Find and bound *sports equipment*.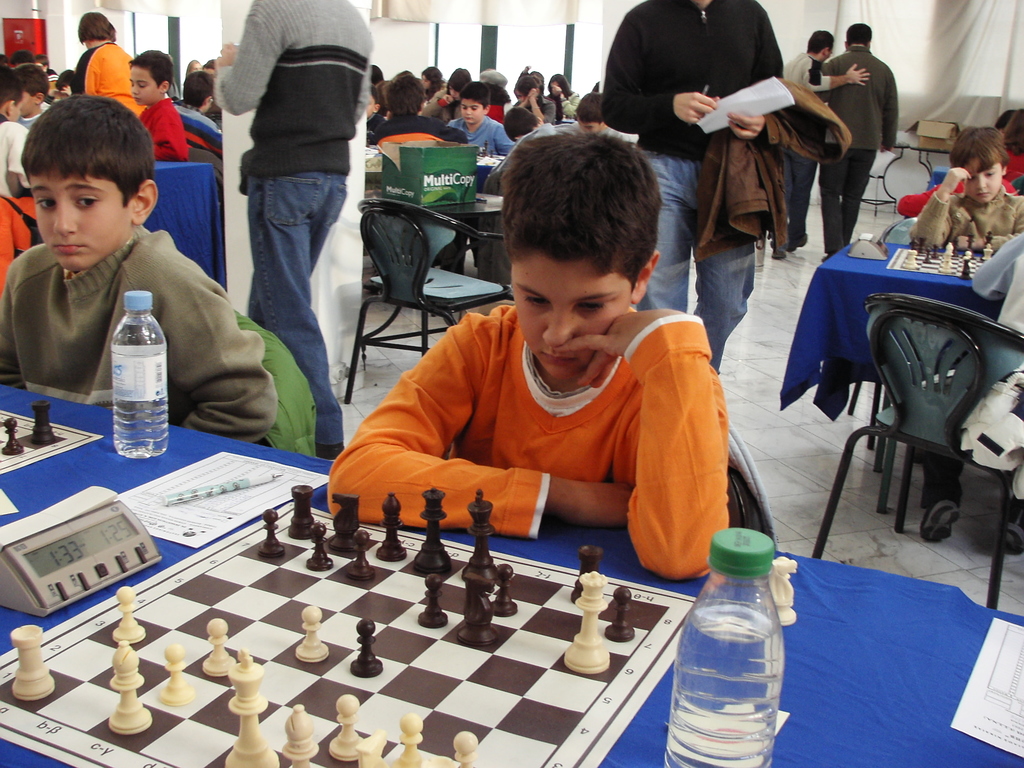
Bound: left=305, top=521, right=335, bottom=573.
